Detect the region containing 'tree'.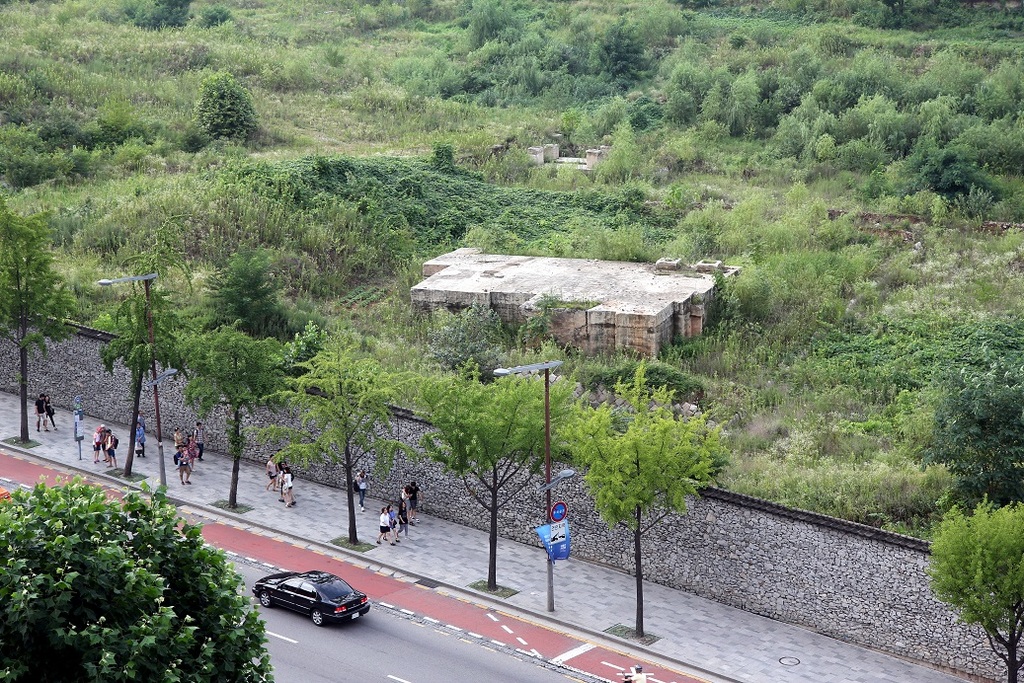
<region>177, 320, 295, 508</region>.
